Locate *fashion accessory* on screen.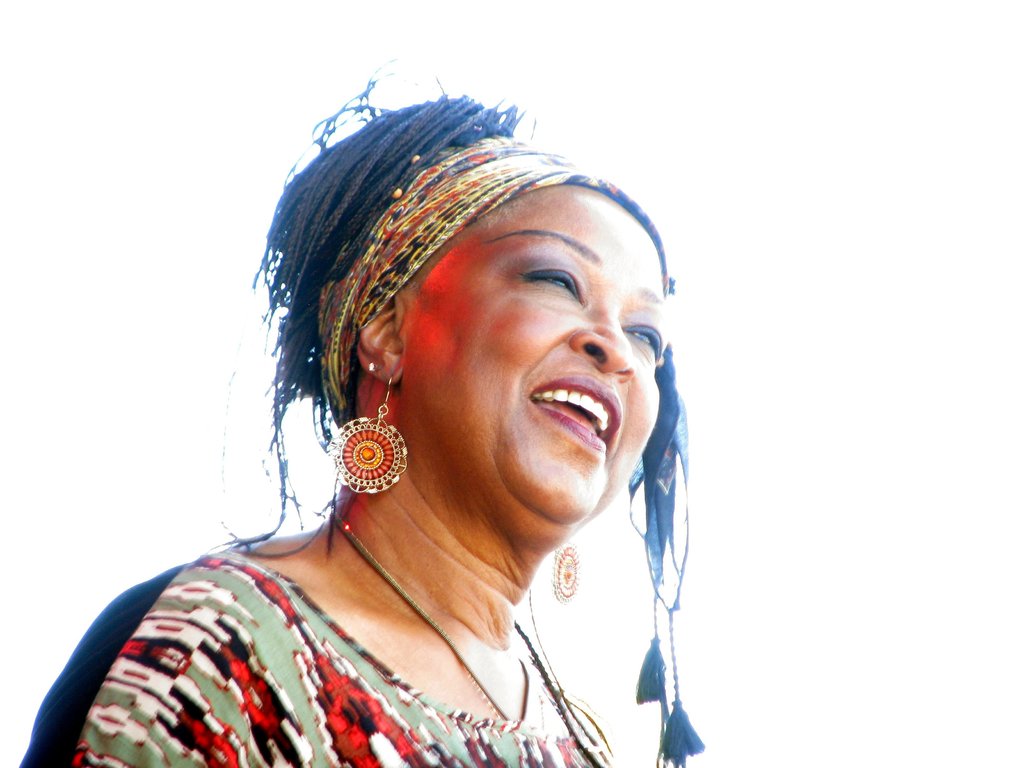
On screen at 552,540,581,604.
